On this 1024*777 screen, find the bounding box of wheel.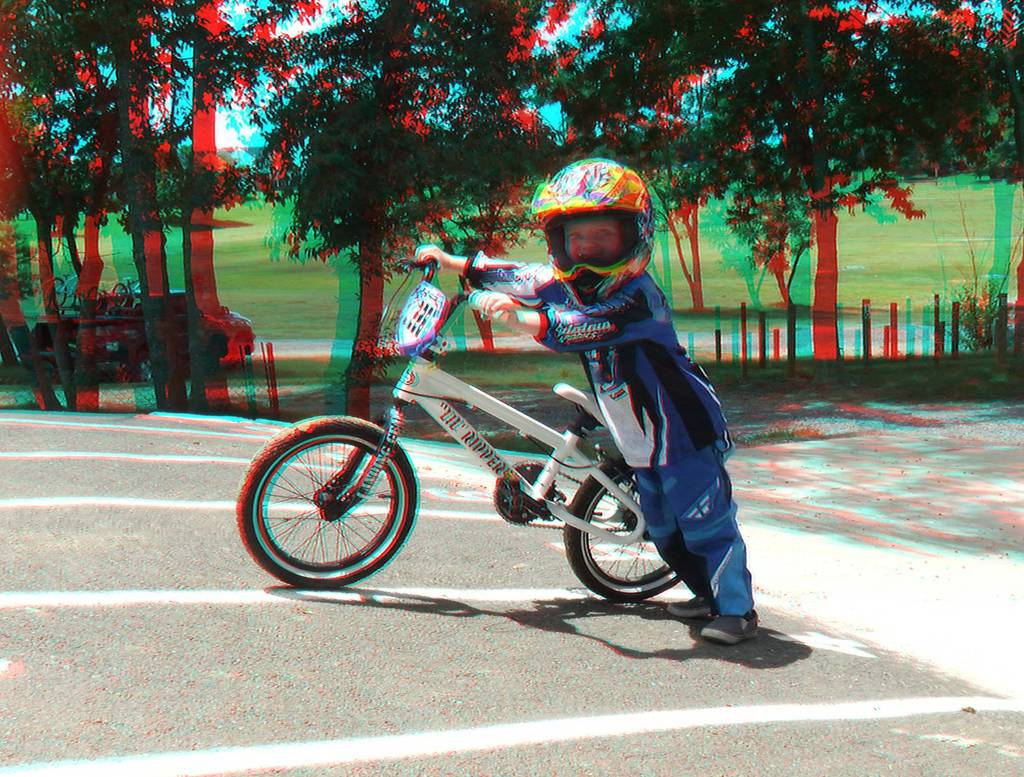
Bounding box: 563/456/677/607.
